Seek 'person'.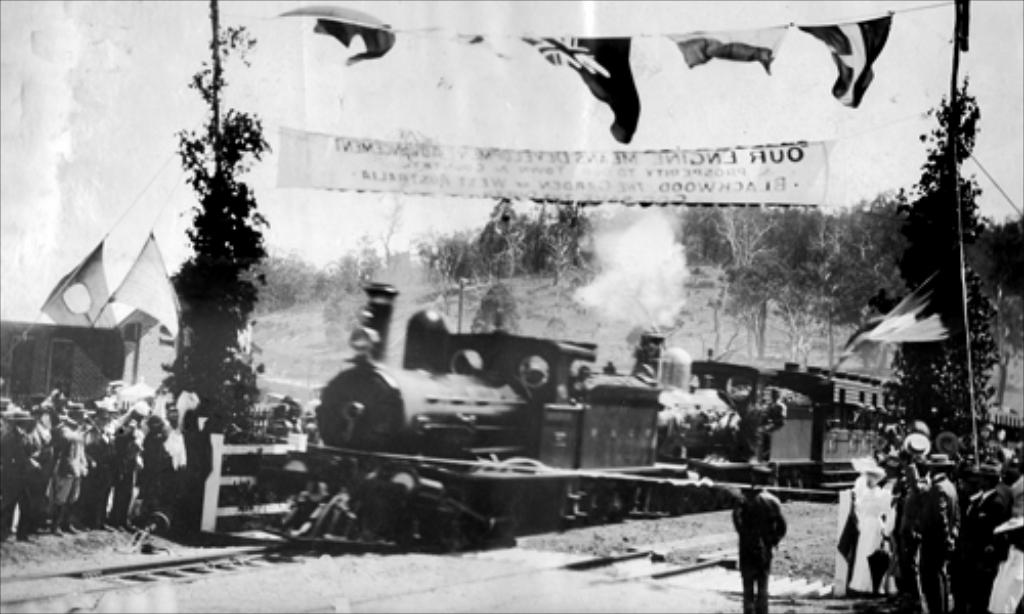
locate(0, 407, 29, 534).
